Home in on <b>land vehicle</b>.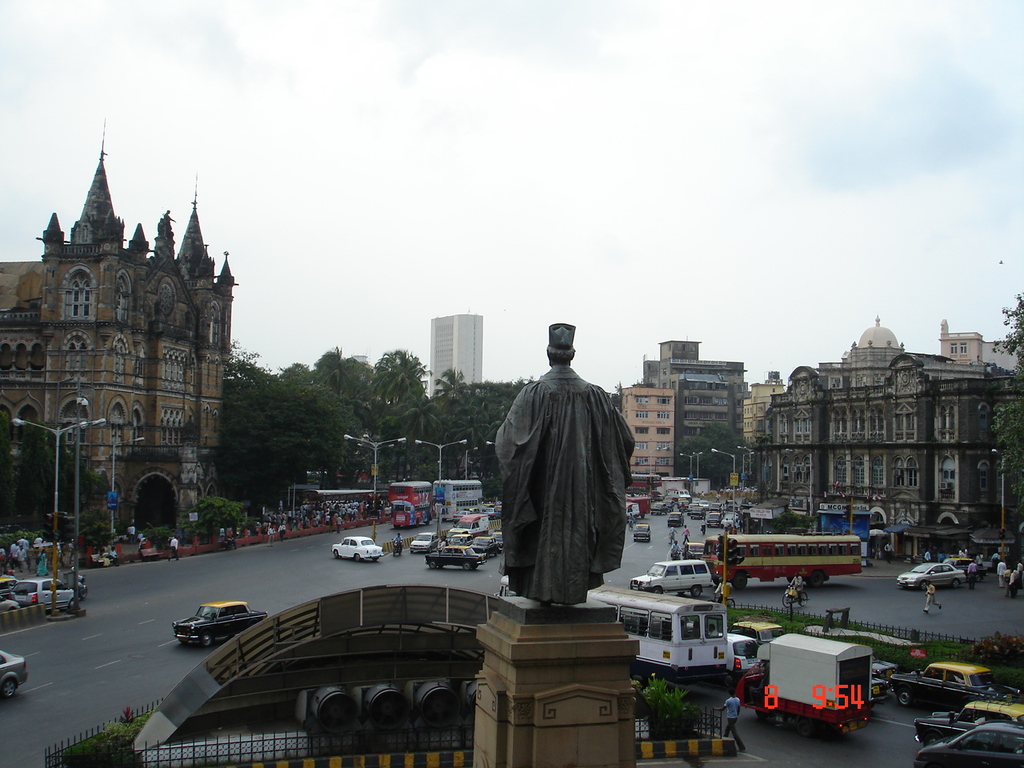
Homed in at 629 495 652 519.
